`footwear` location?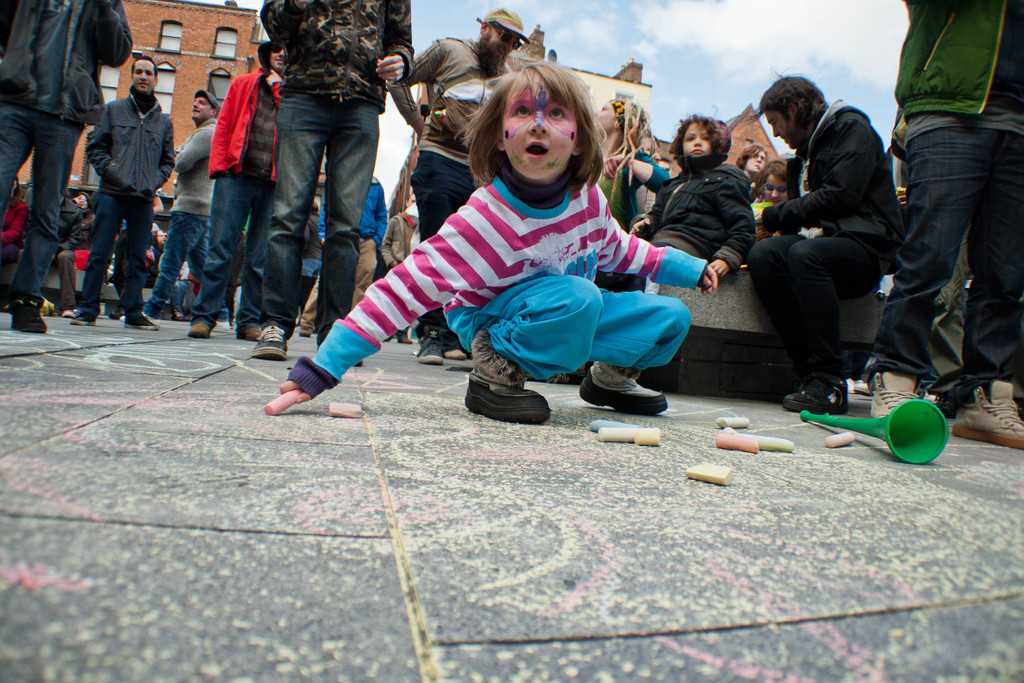
select_region(583, 363, 673, 422)
